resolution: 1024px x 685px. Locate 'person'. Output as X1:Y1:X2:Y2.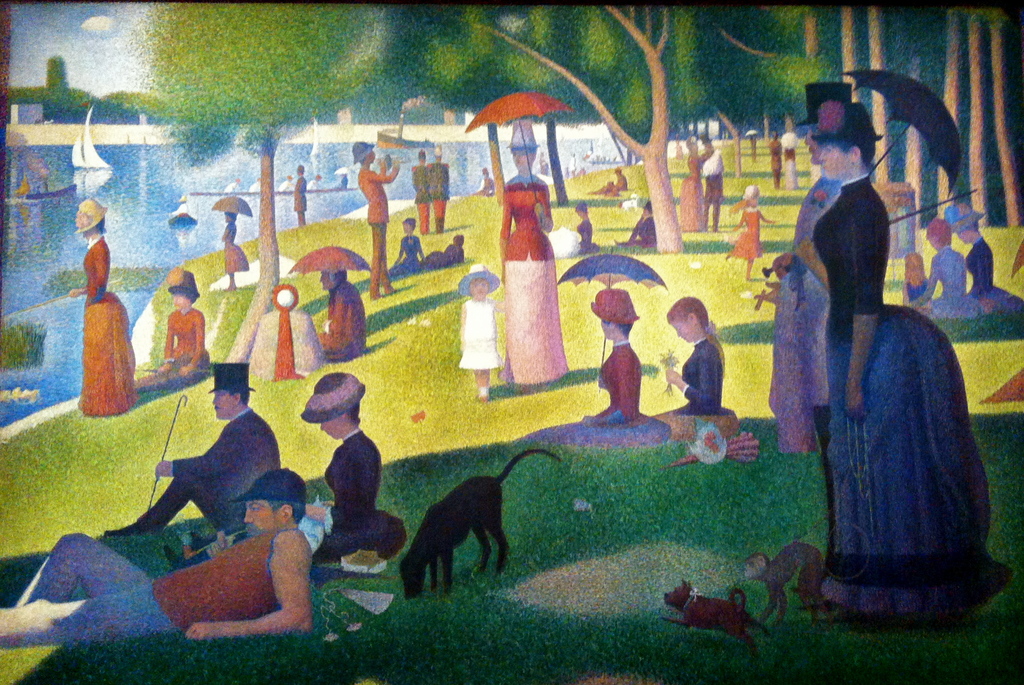
727:187:769:283.
